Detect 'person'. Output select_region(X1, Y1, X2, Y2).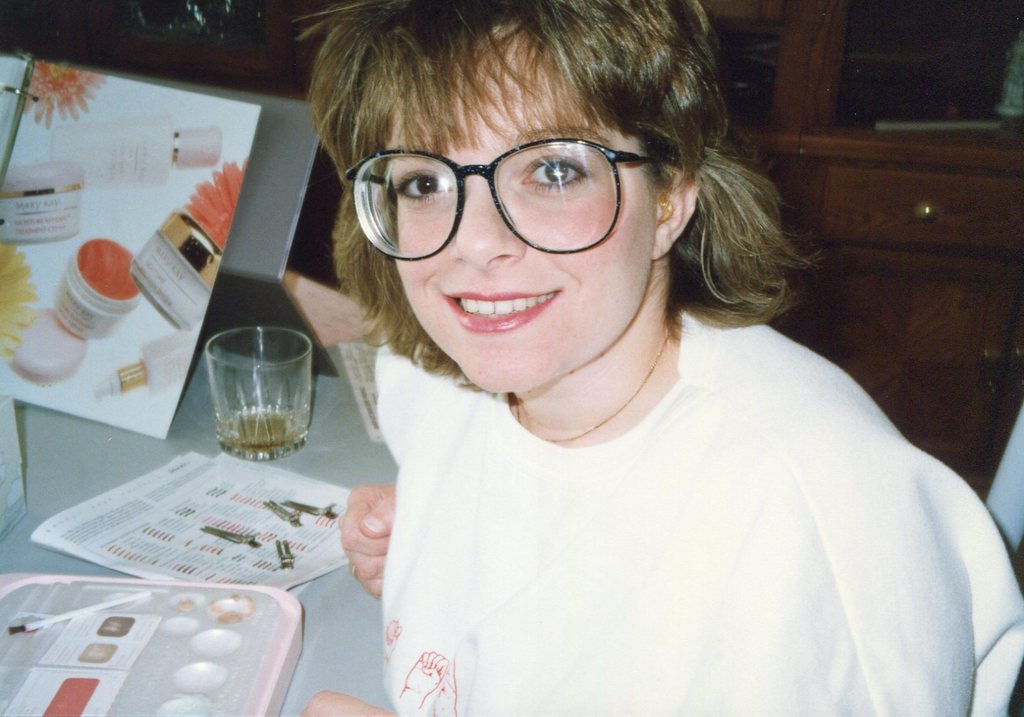
select_region(294, 0, 1023, 716).
